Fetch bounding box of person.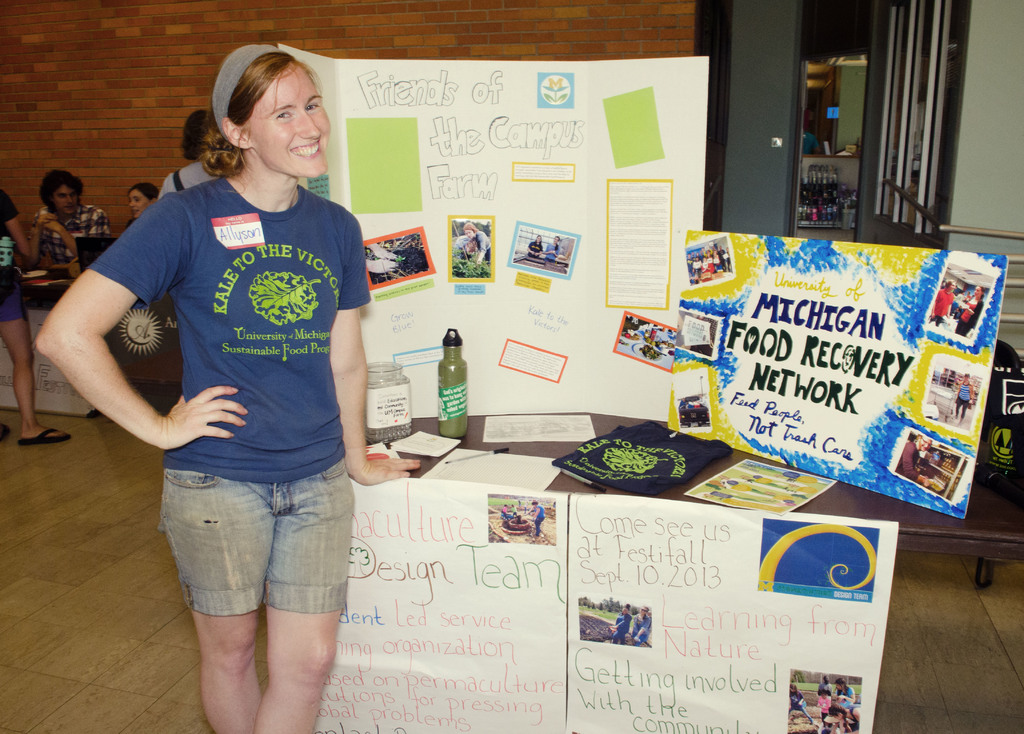
Bbox: x1=956, y1=373, x2=973, y2=419.
